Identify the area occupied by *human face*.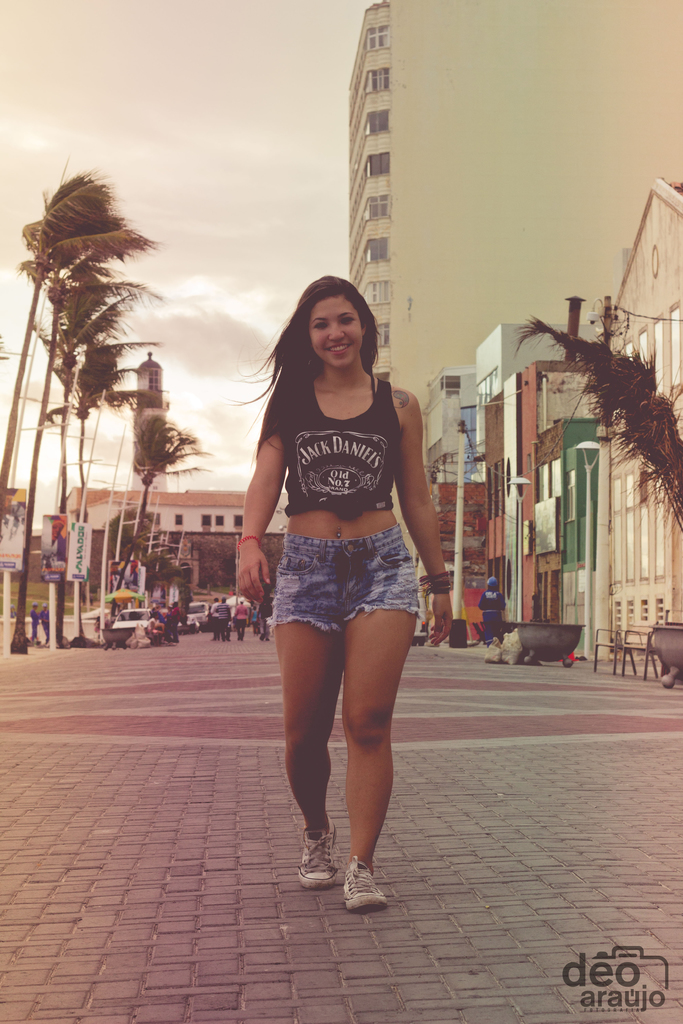
Area: 304:294:366:364.
